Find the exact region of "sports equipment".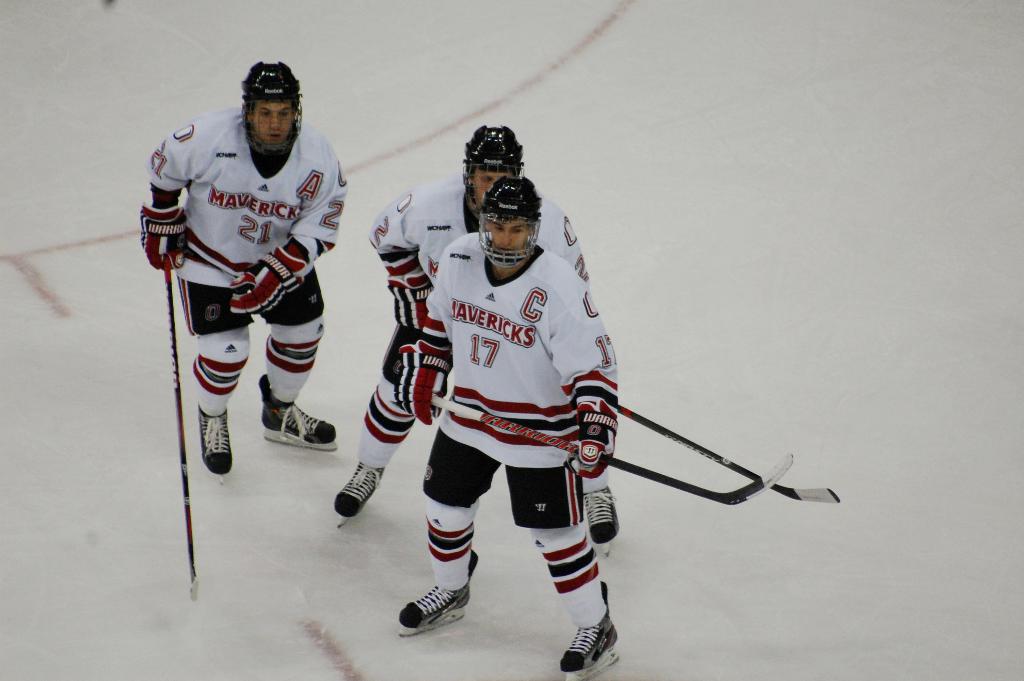
Exact region: (left=227, top=243, right=310, bottom=313).
